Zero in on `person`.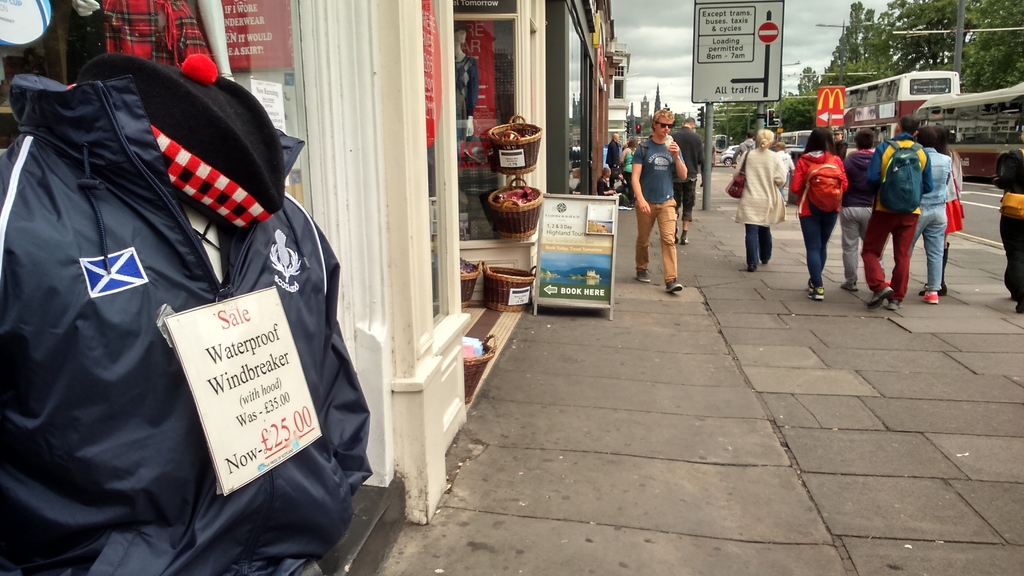
Zeroed in: 633,113,694,276.
